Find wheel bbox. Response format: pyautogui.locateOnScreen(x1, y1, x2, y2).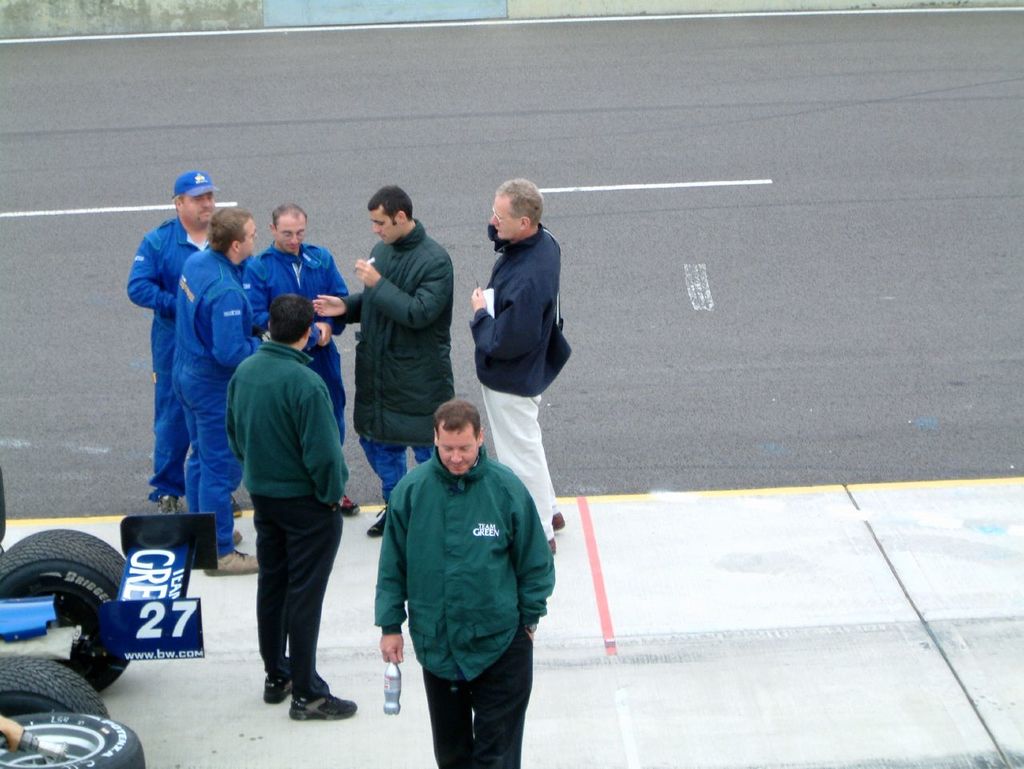
pyautogui.locateOnScreen(9, 538, 113, 699).
